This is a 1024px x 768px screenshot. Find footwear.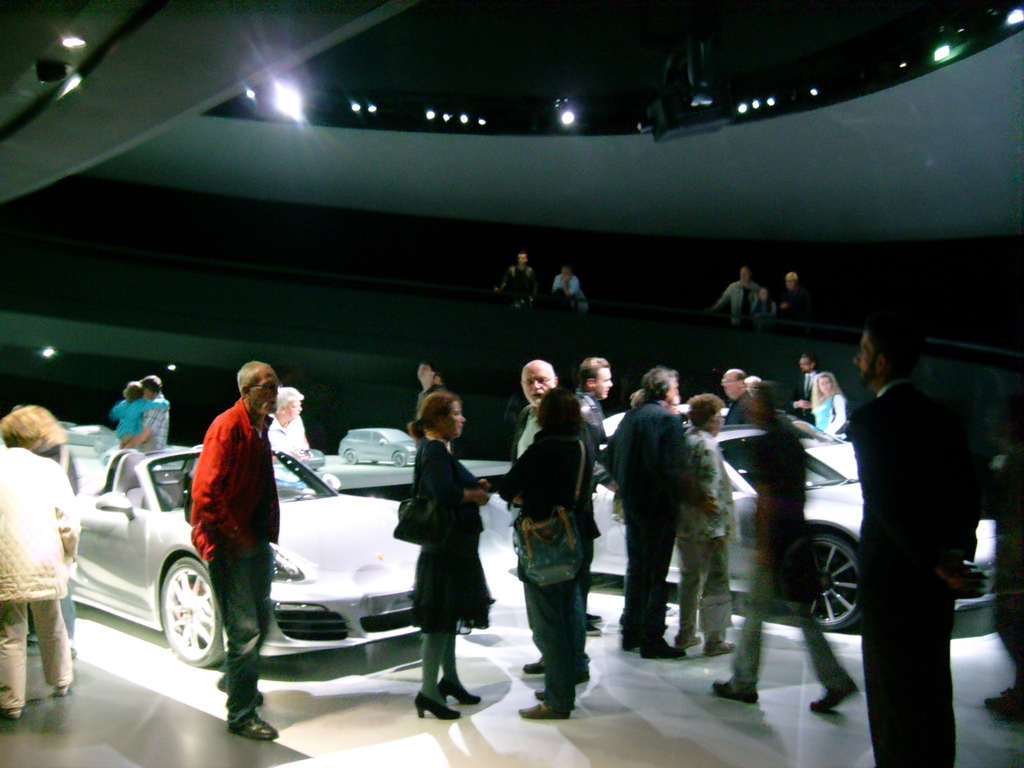
Bounding box: (584,614,602,621).
